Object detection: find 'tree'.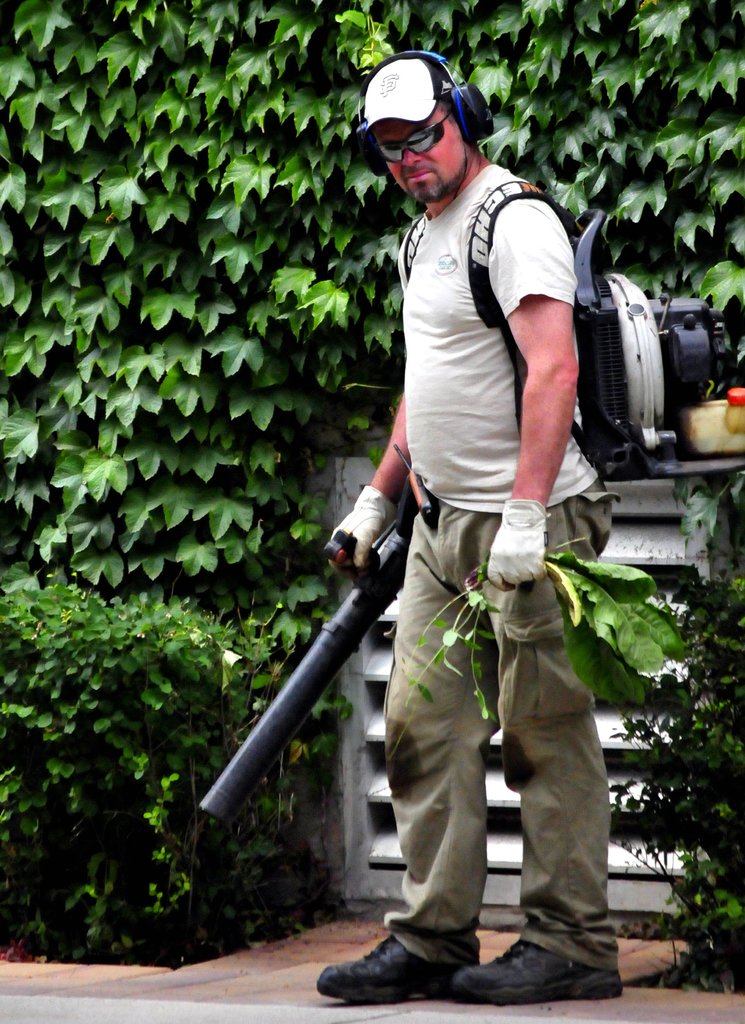
<bbox>0, 3, 744, 589</bbox>.
